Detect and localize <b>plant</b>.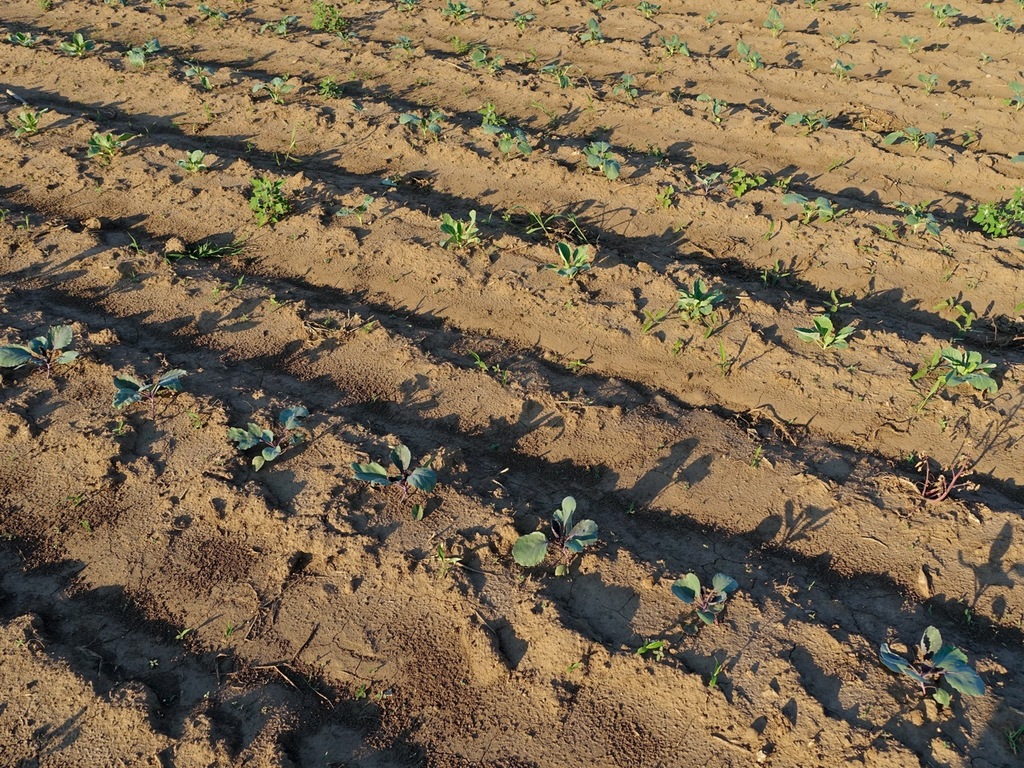
Localized at 178, 149, 201, 177.
